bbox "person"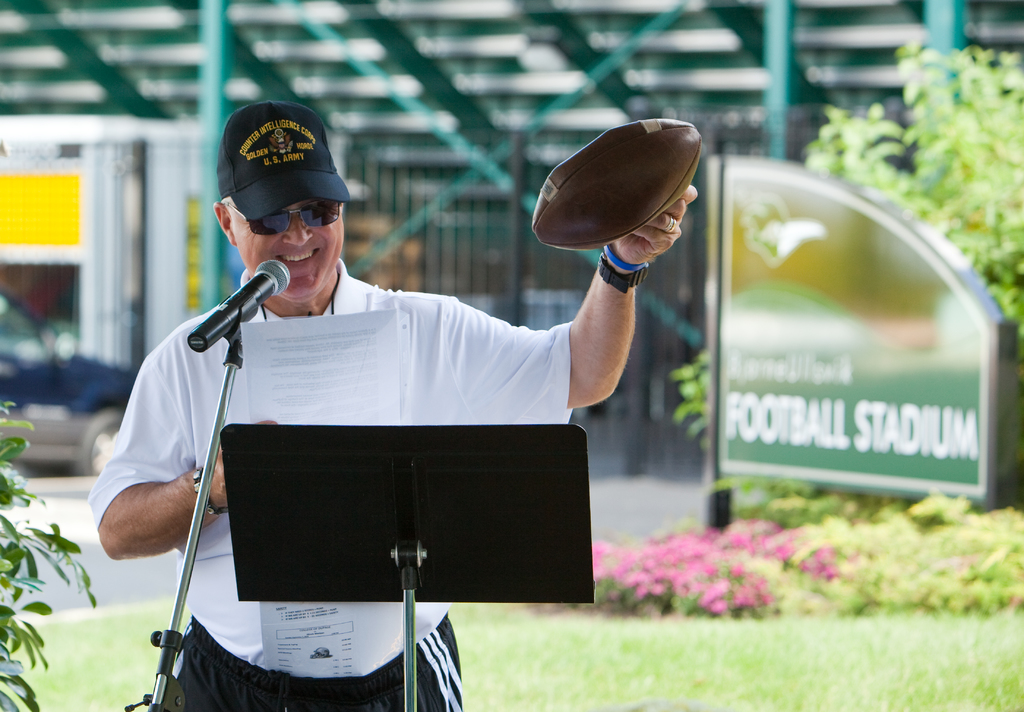
<bbox>140, 107, 687, 681</bbox>
